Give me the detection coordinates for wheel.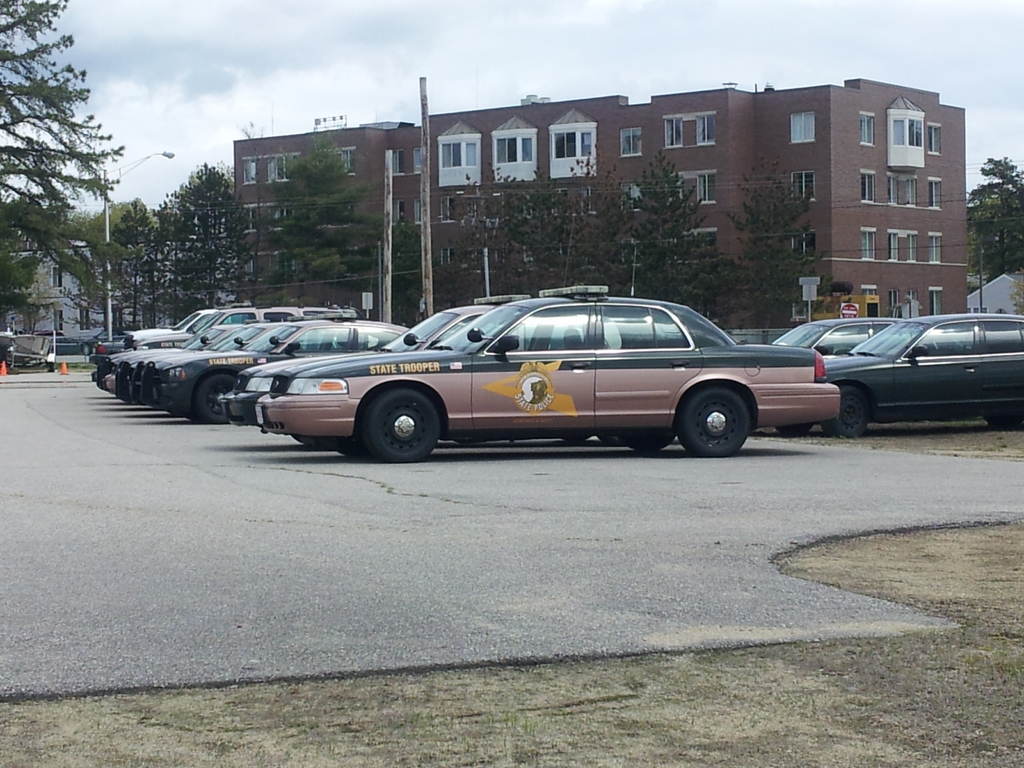
(776, 422, 813, 433).
